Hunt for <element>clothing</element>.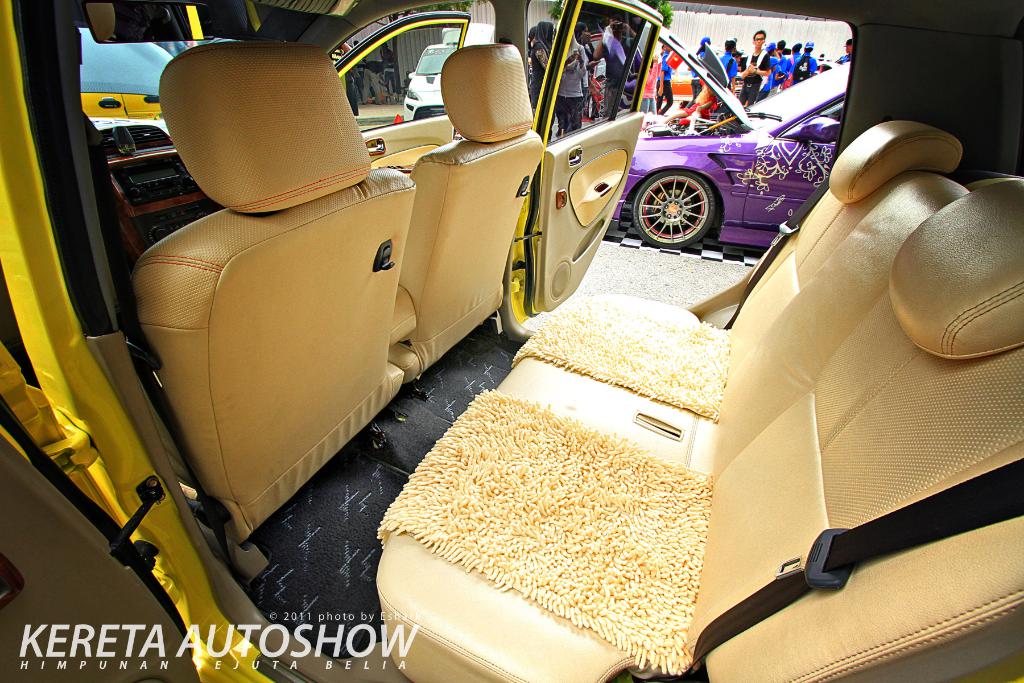
Hunted down at crop(598, 38, 632, 113).
